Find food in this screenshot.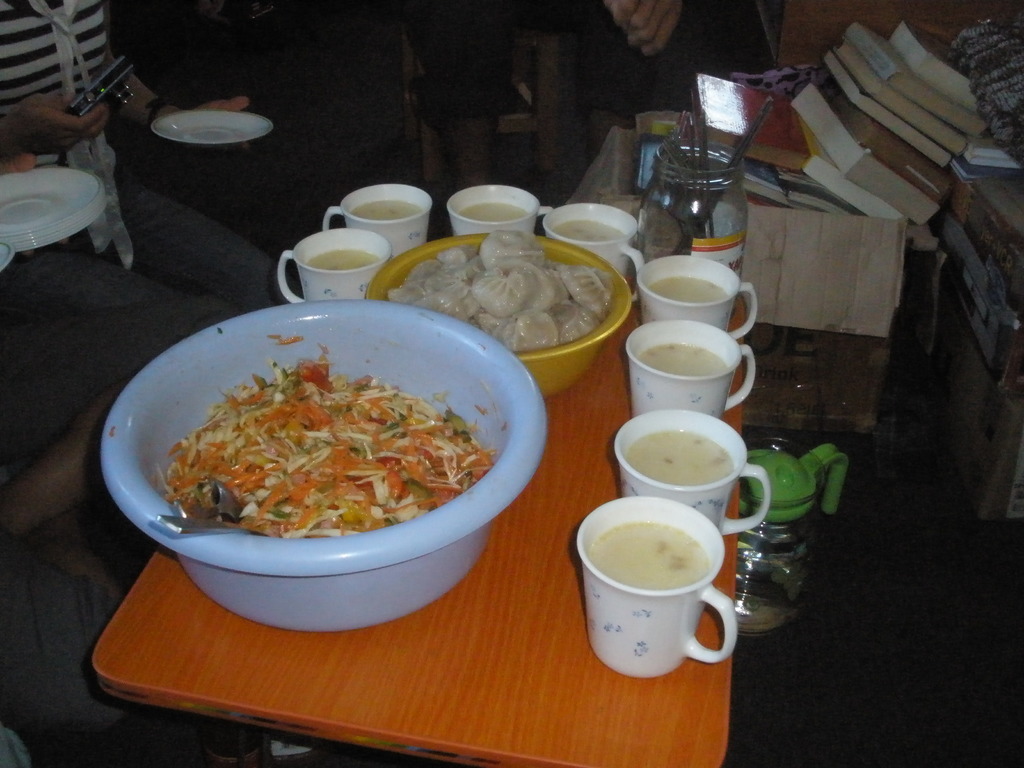
The bounding box for food is box(555, 221, 620, 237).
